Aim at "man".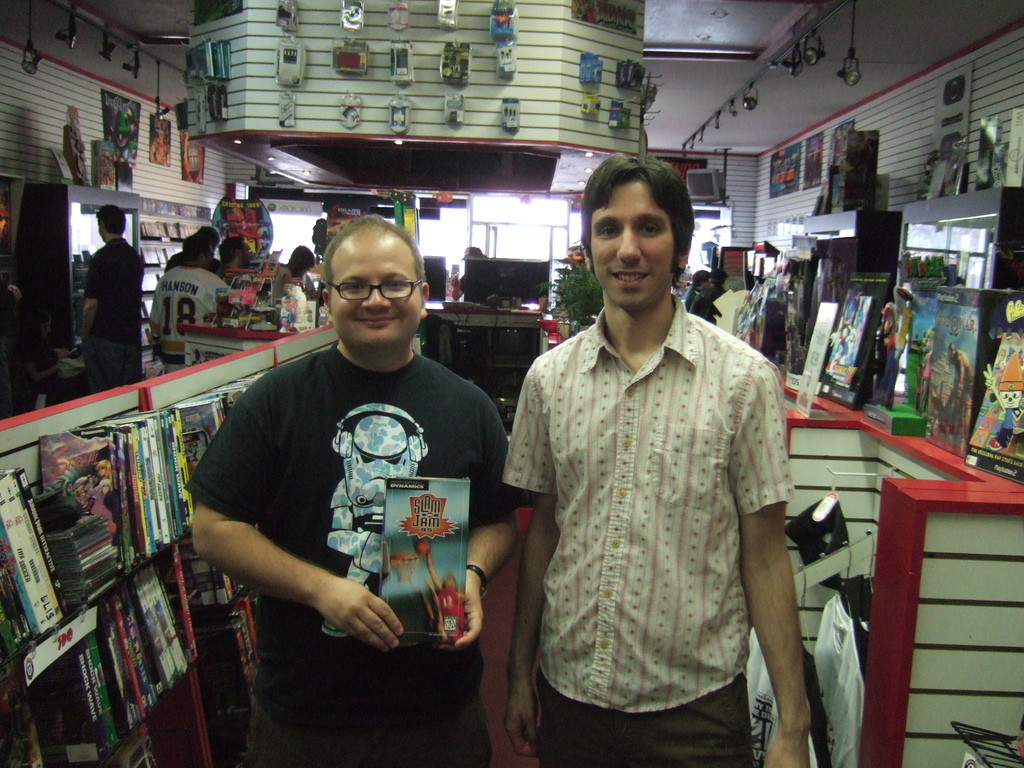
Aimed at 181, 205, 520, 767.
